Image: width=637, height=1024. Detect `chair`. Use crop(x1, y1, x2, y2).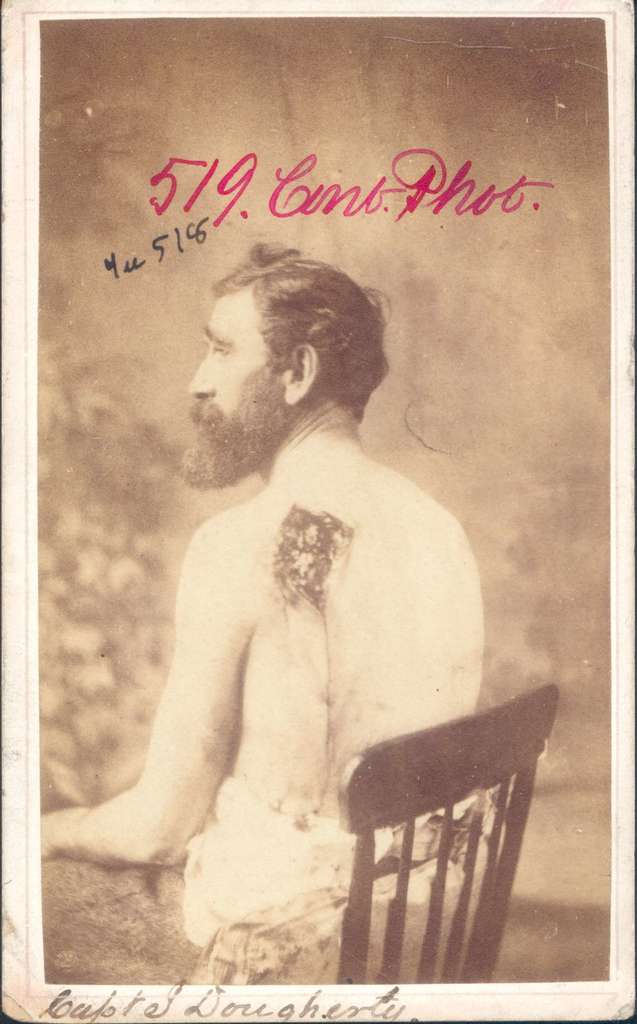
crop(314, 667, 559, 991).
